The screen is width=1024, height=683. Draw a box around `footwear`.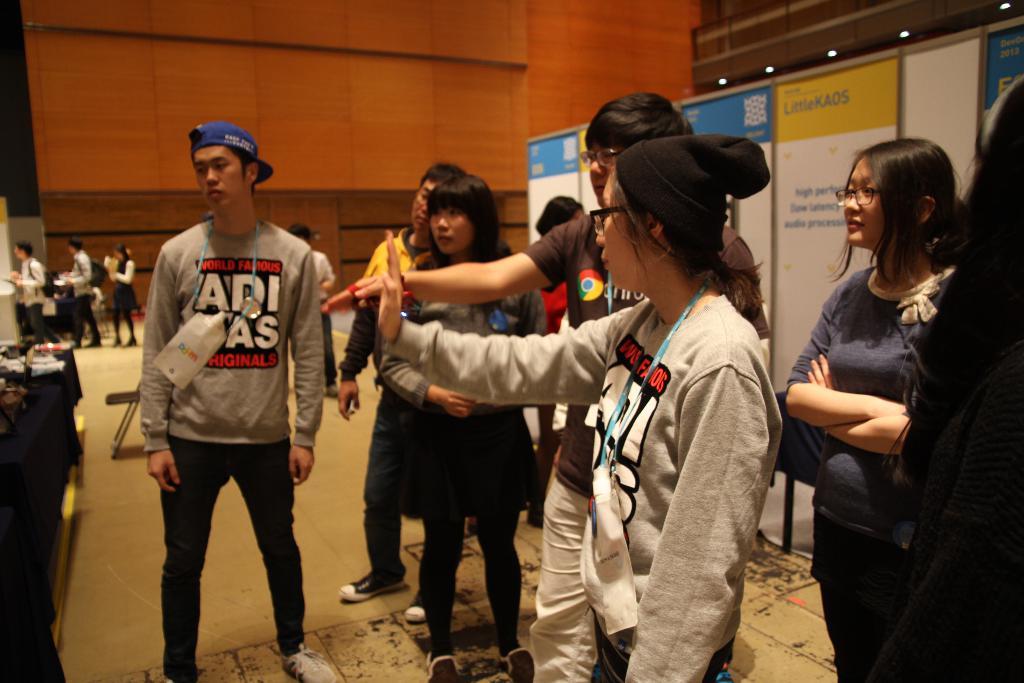
[336,563,404,605].
